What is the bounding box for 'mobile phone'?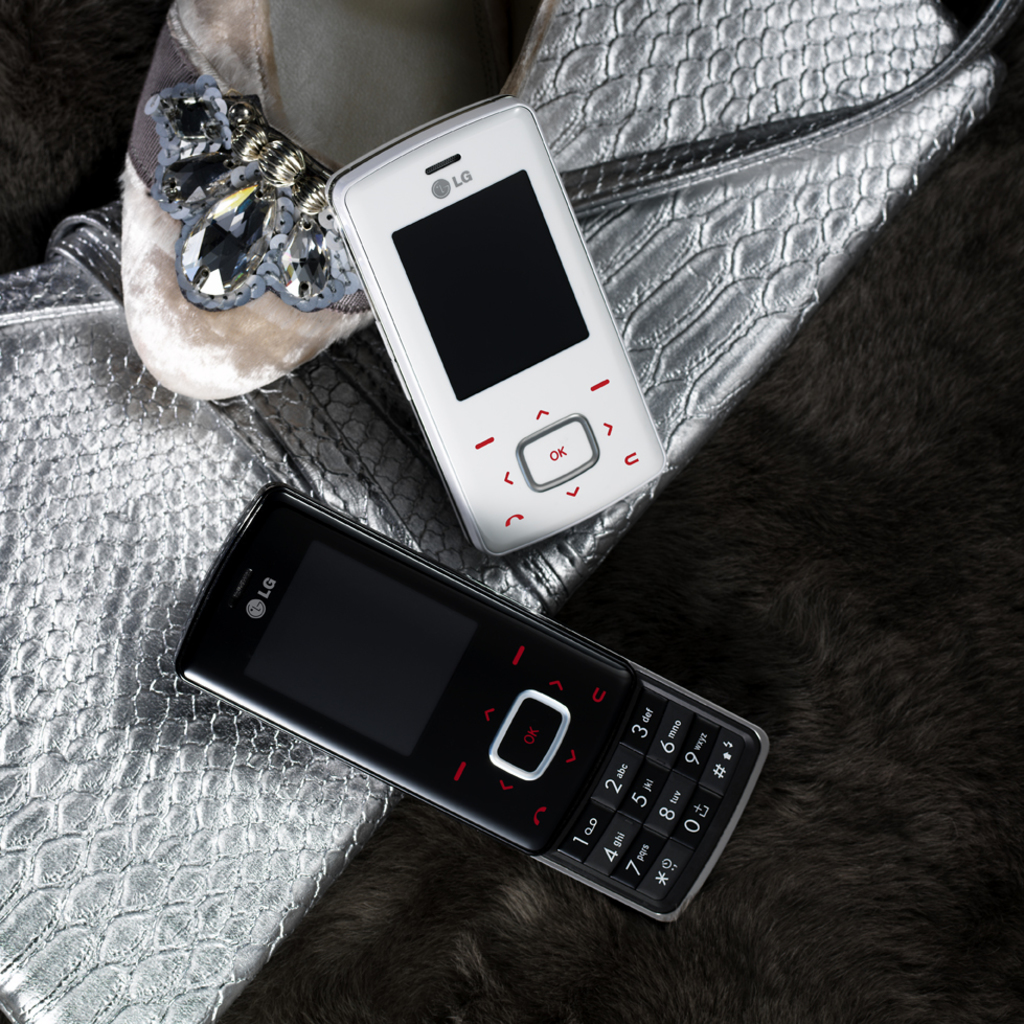
Rect(168, 473, 778, 926).
